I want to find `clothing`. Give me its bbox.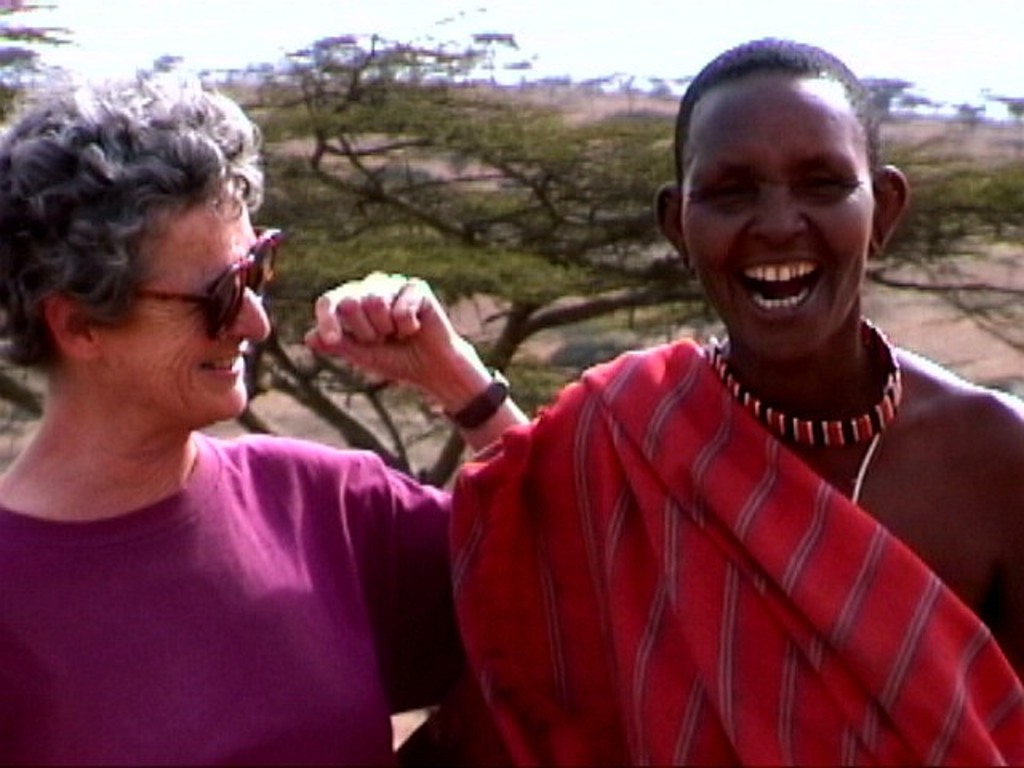
region(0, 429, 470, 763).
